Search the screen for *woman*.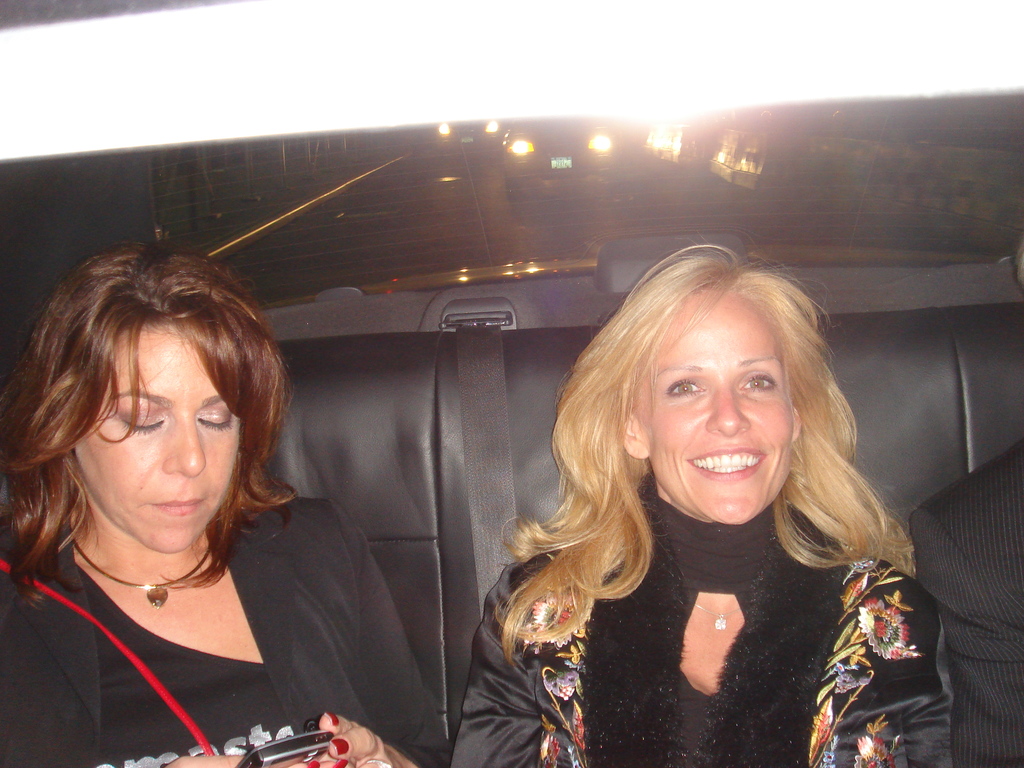
Found at (left=9, top=247, right=388, bottom=746).
